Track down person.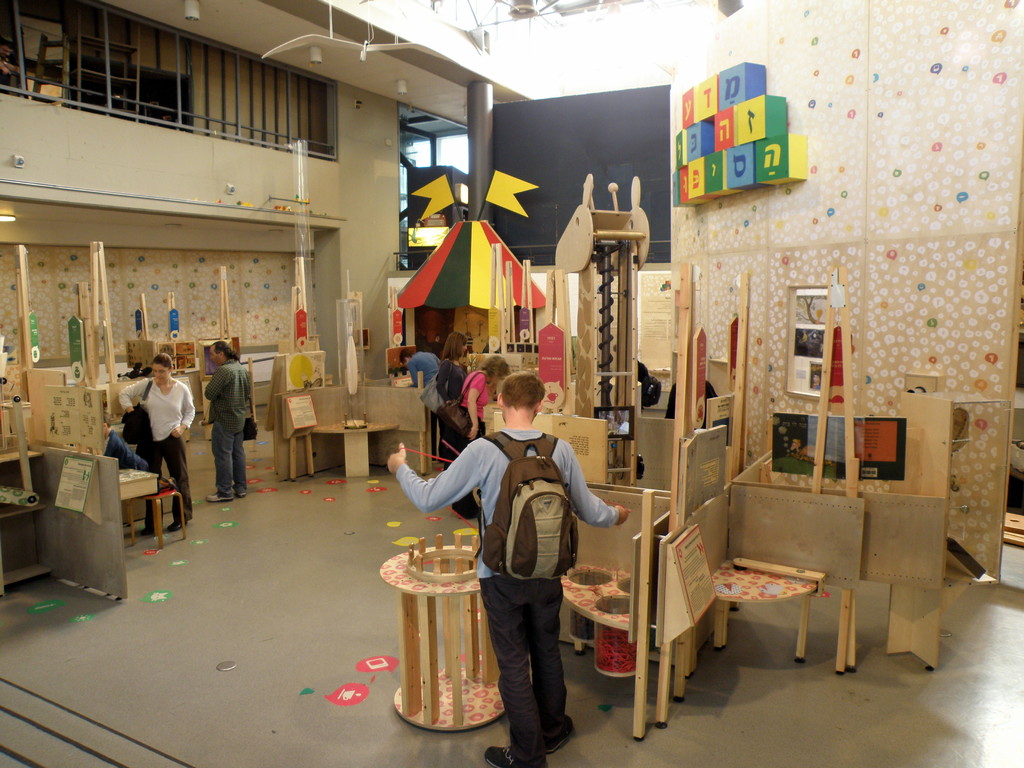
Tracked to box(185, 332, 242, 518).
